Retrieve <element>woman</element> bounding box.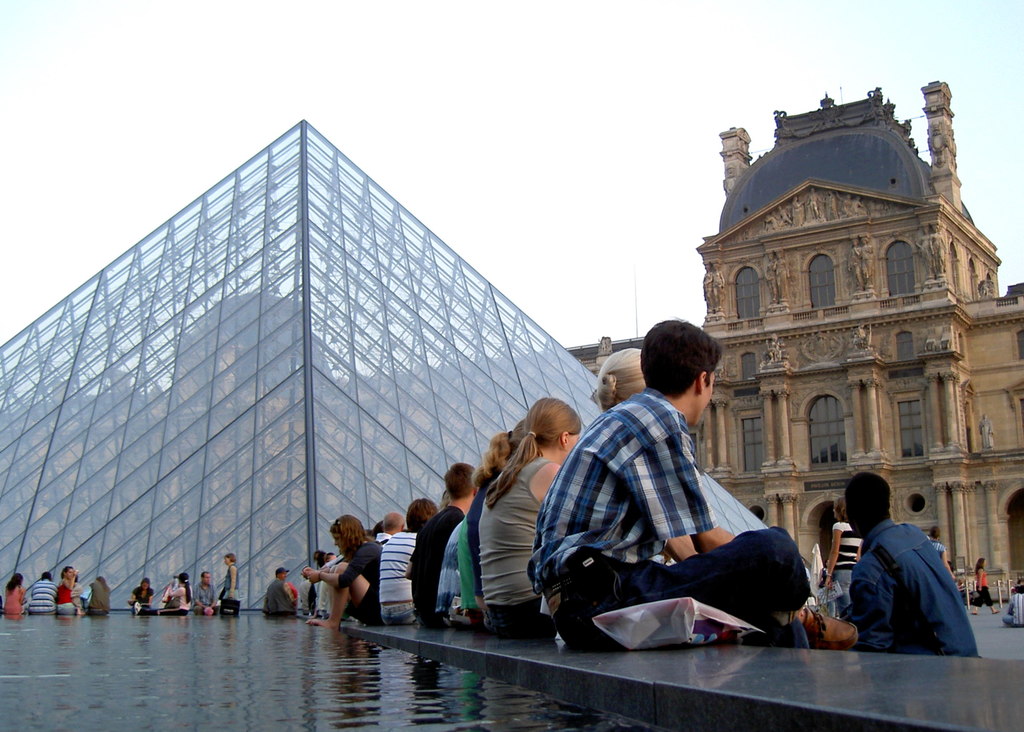
Bounding box: box=[376, 498, 442, 624].
